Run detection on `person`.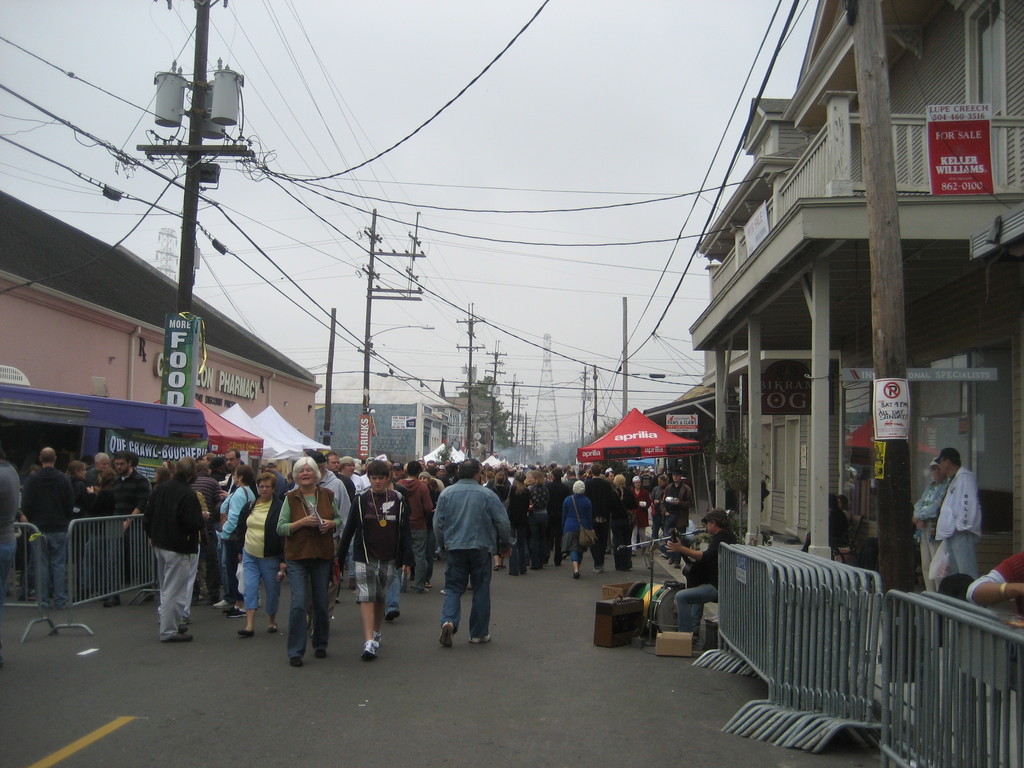
Result: BBox(344, 461, 396, 653).
